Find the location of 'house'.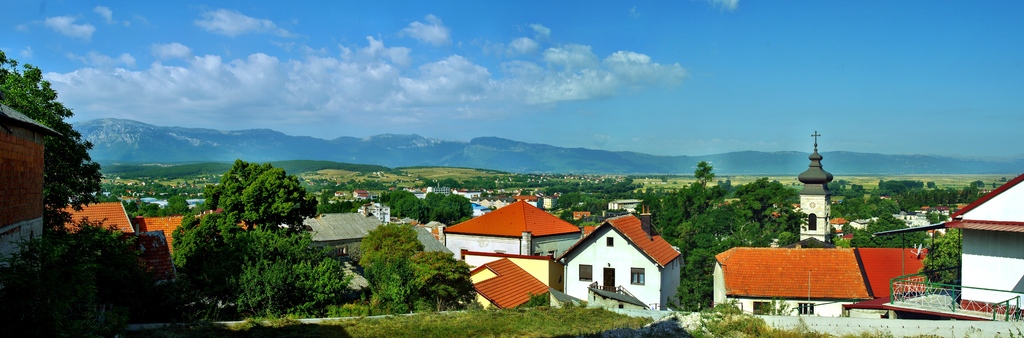
Location: (x1=450, y1=229, x2=766, y2=255).
